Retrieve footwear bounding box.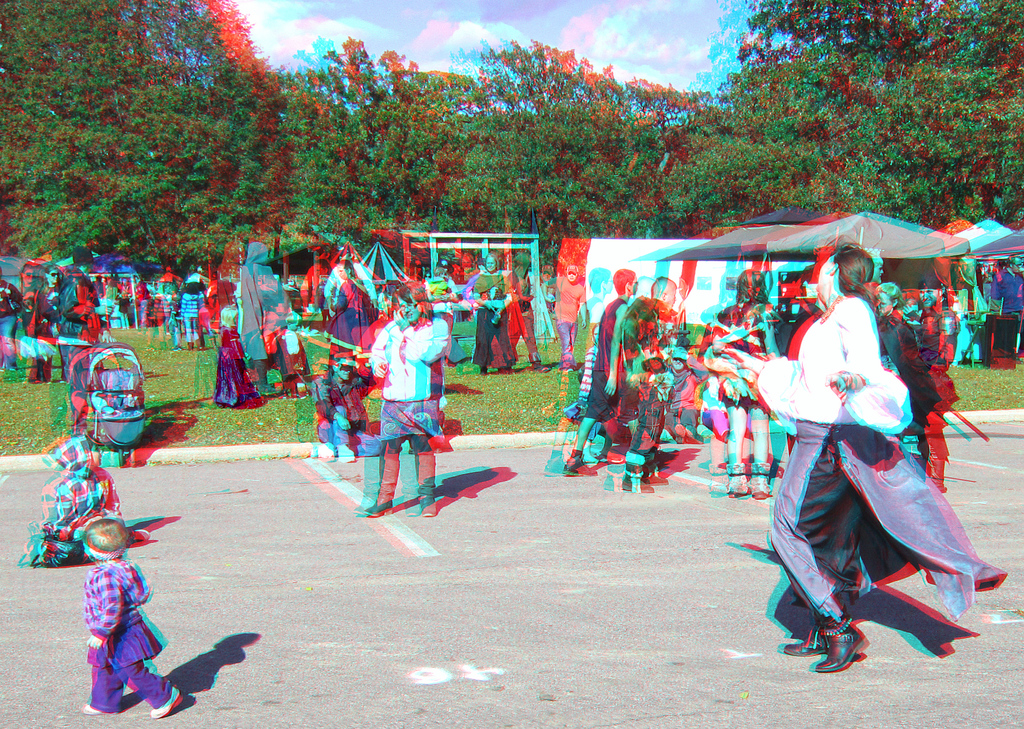
Bounding box: (left=815, top=619, right=861, bottom=670).
